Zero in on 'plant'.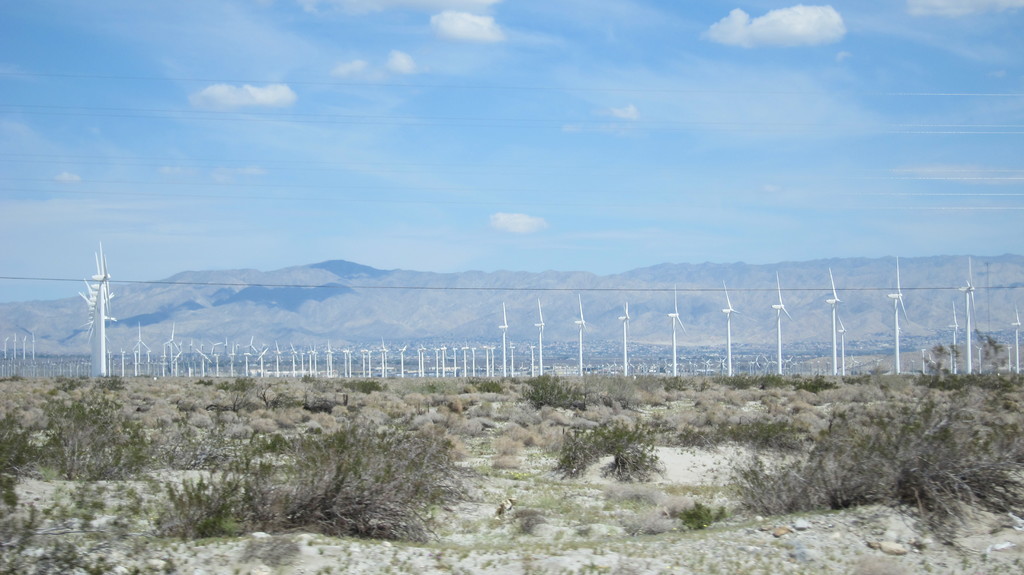
Zeroed in: left=211, top=413, right=473, bottom=537.
